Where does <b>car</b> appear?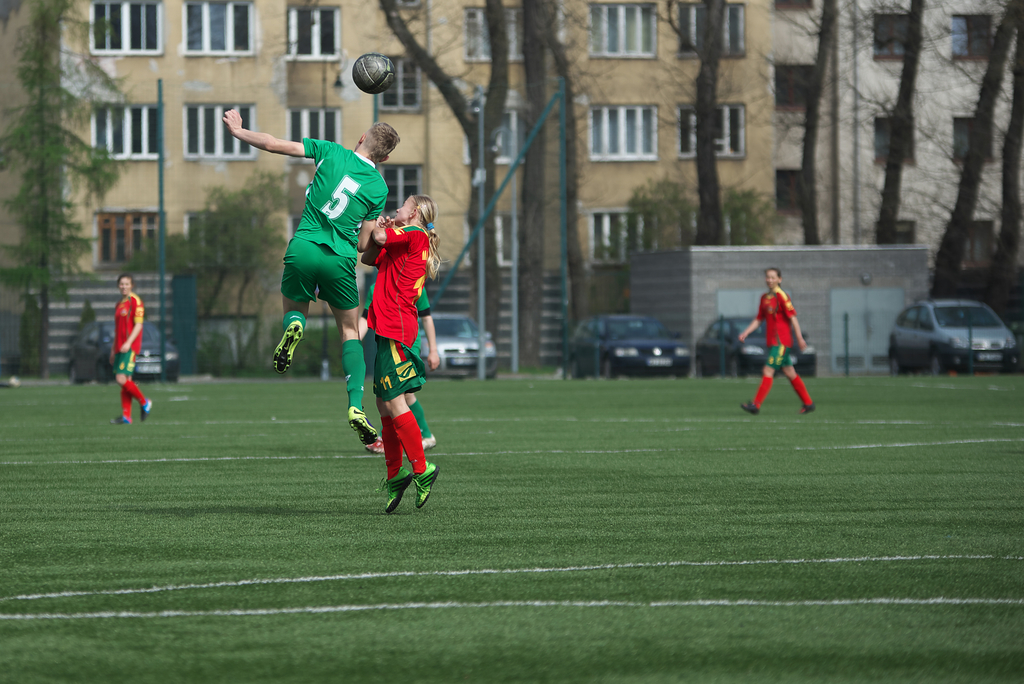
Appears at box=[566, 310, 698, 381].
